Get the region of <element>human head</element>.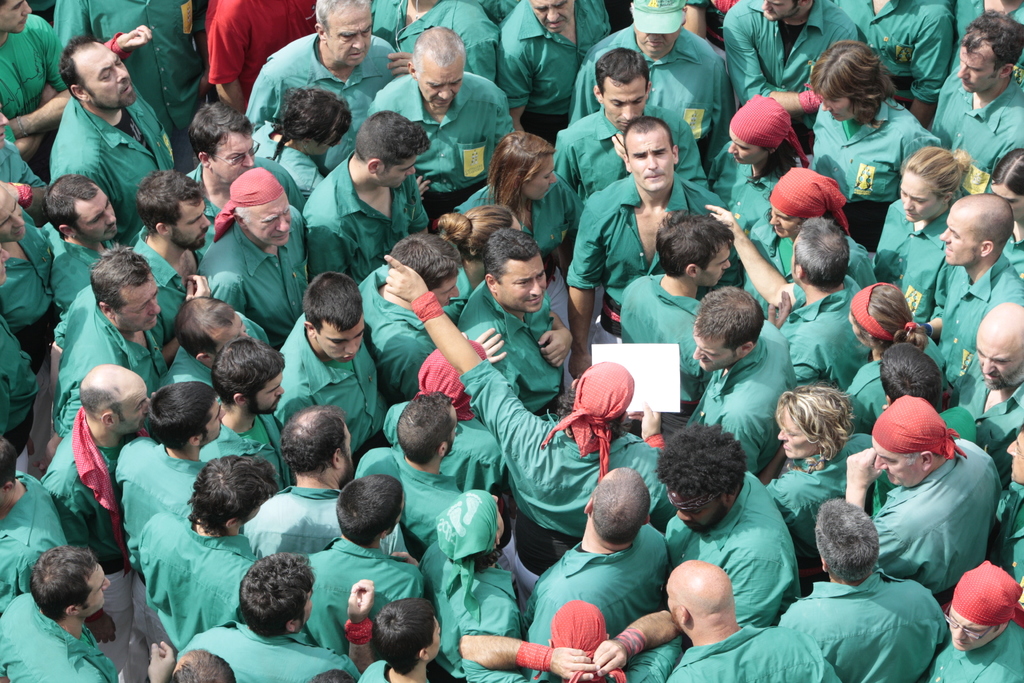
l=191, t=458, r=275, b=530.
